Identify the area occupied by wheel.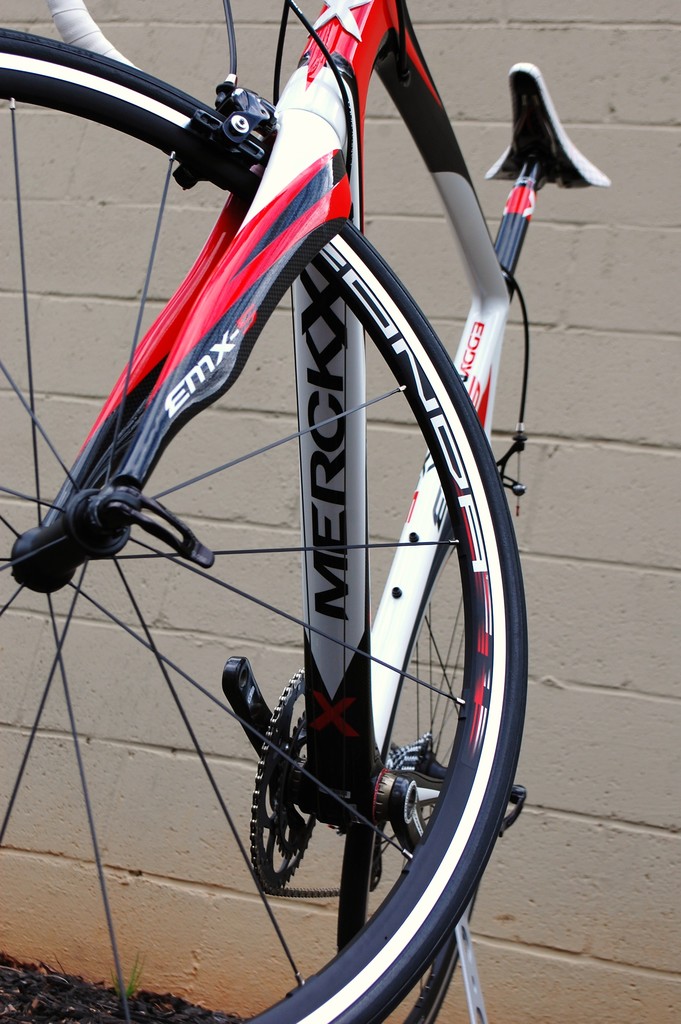
Area: [left=334, top=515, right=463, bottom=1023].
